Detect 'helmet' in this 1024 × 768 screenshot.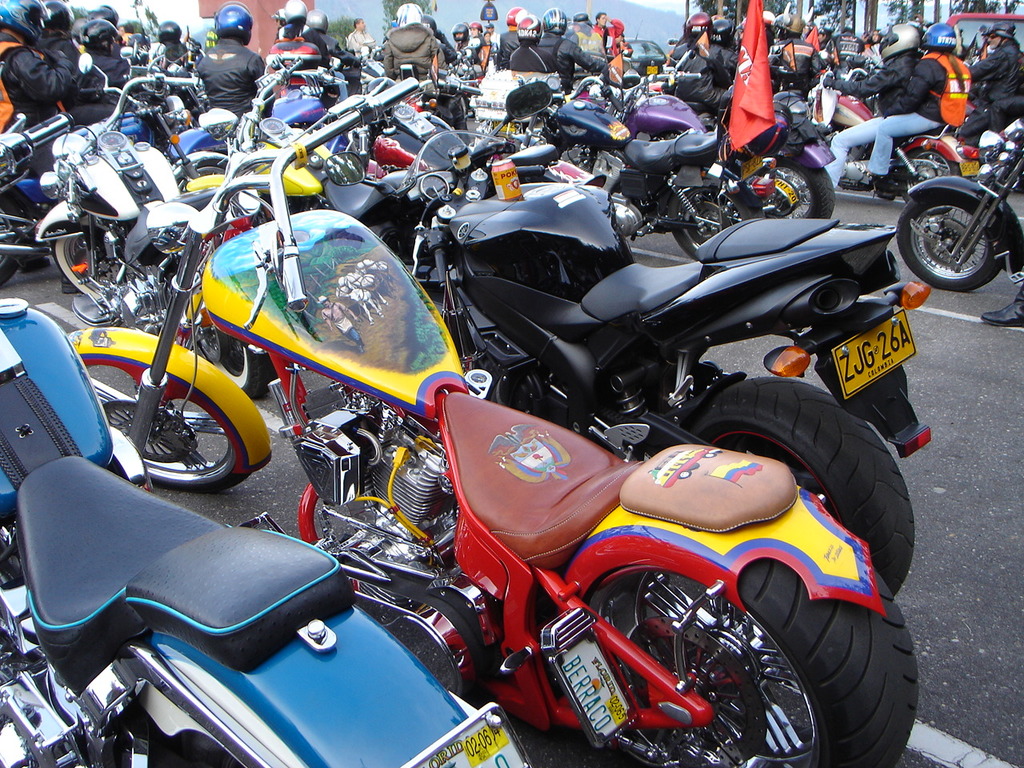
Detection: {"left": 778, "top": 3, "right": 817, "bottom": 37}.
